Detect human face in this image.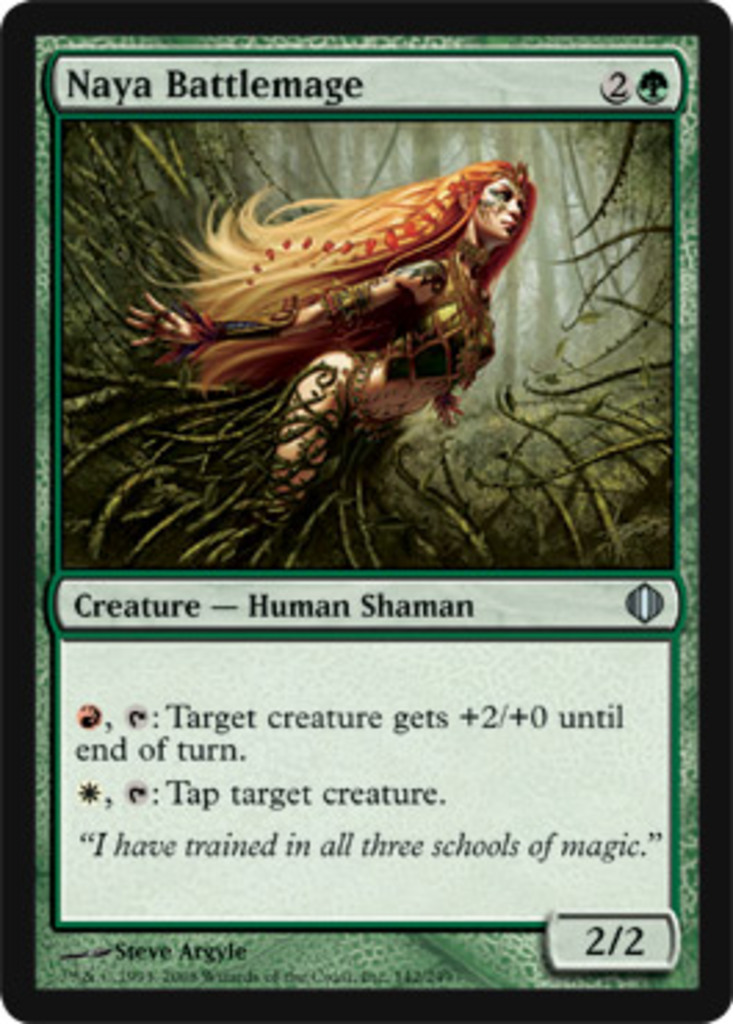
Detection: x1=484 y1=180 x2=531 y2=244.
